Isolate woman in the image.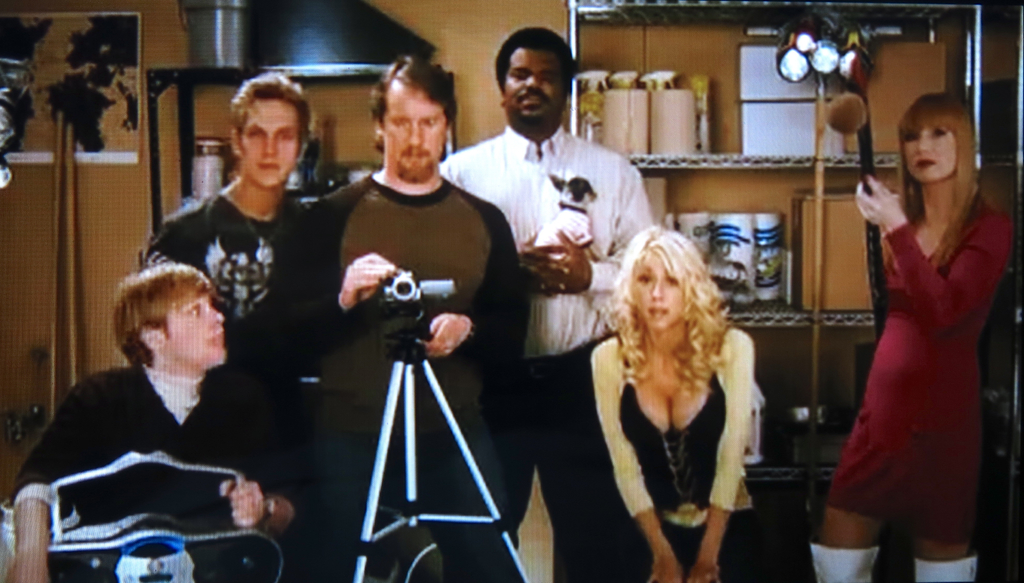
Isolated region: (x1=806, y1=92, x2=1016, y2=582).
